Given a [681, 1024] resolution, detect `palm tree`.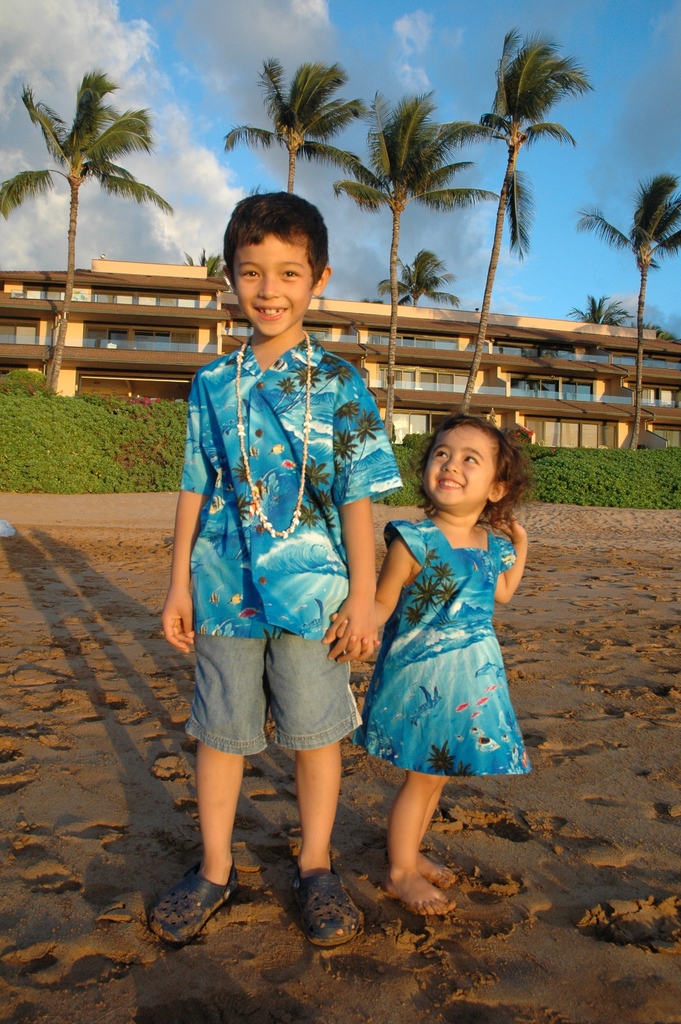
<box>26,79,158,350</box>.
